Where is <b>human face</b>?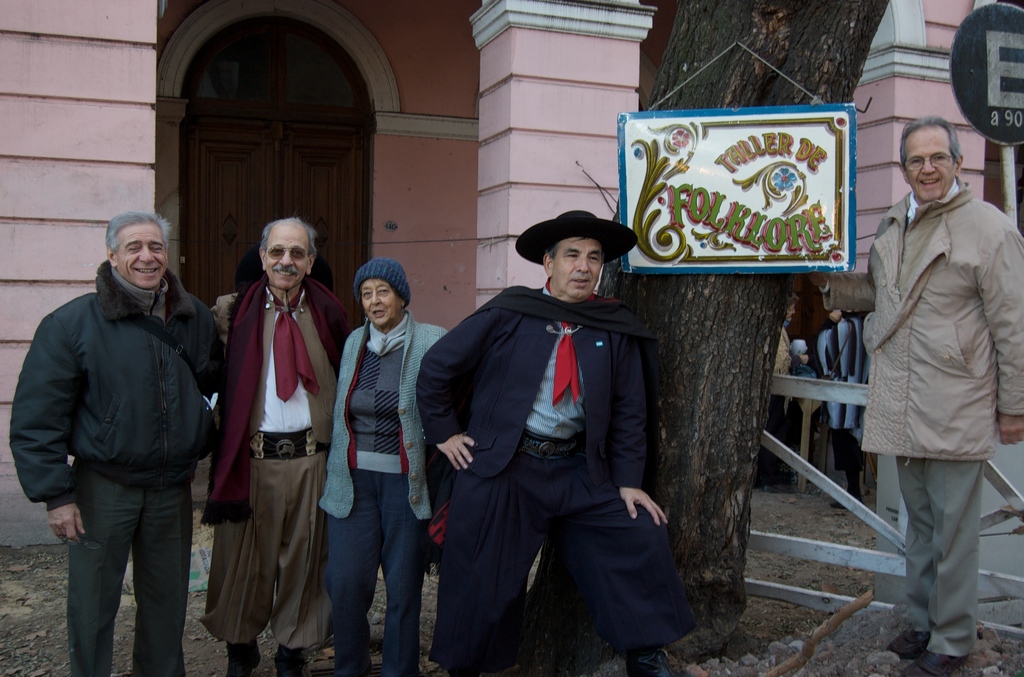
locate(362, 278, 401, 329).
